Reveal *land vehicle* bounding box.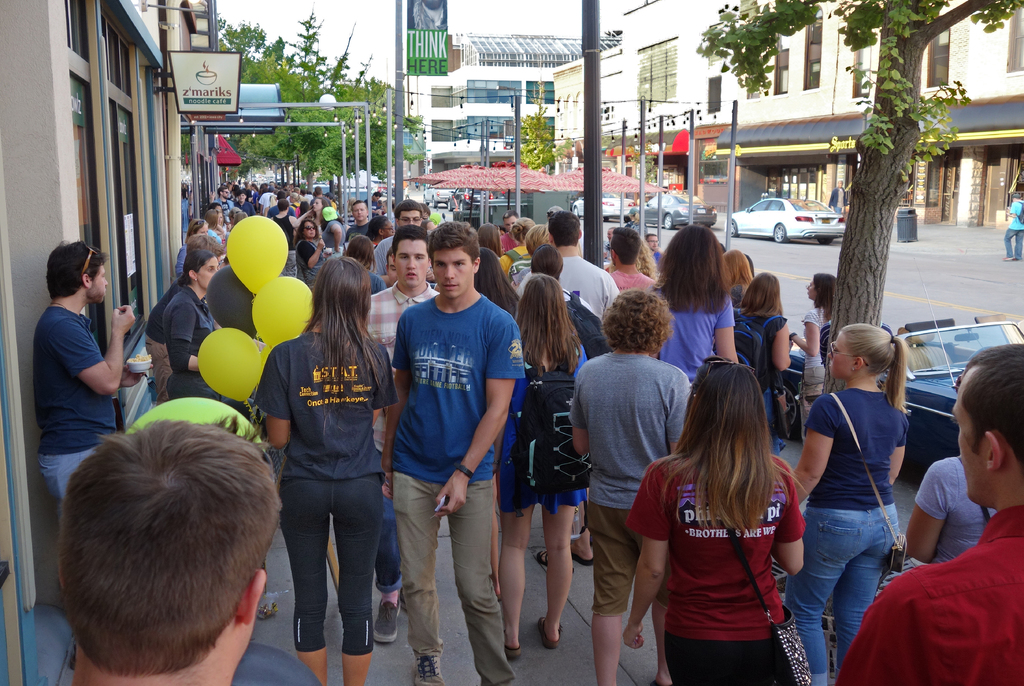
Revealed: select_region(568, 188, 642, 219).
